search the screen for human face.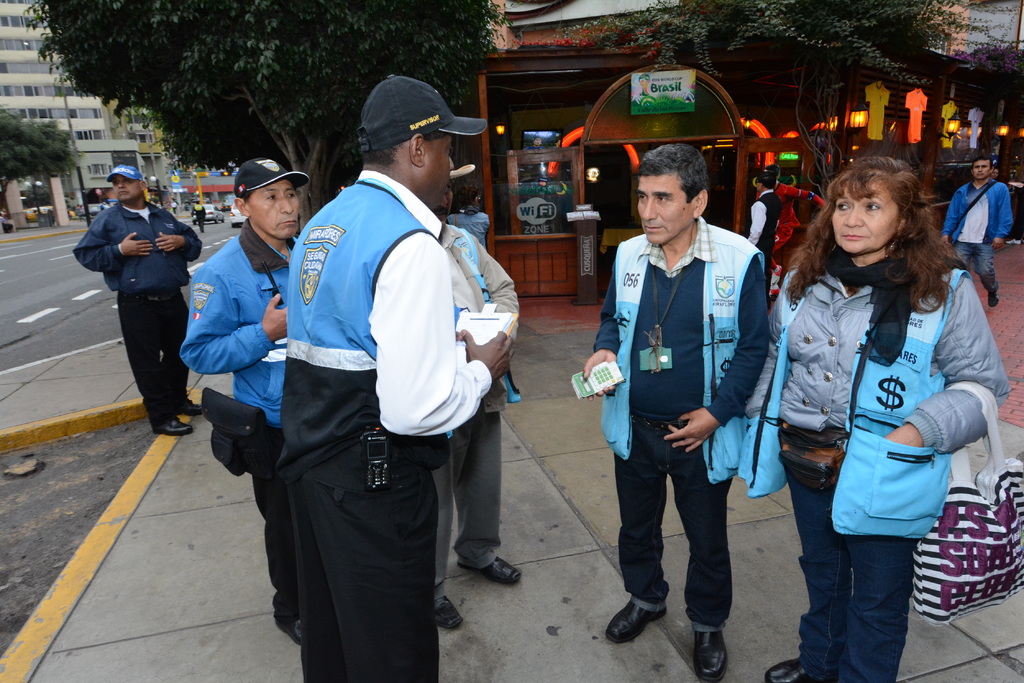
Found at [left=249, top=182, right=303, bottom=236].
